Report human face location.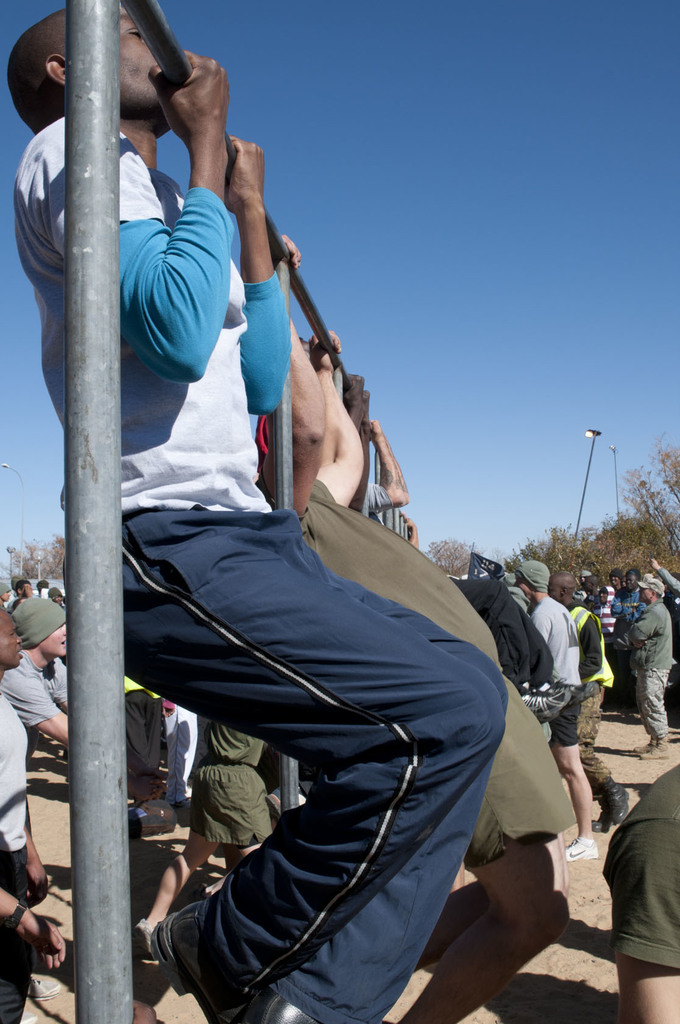
Report: bbox=(0, 590, 10, 602).
